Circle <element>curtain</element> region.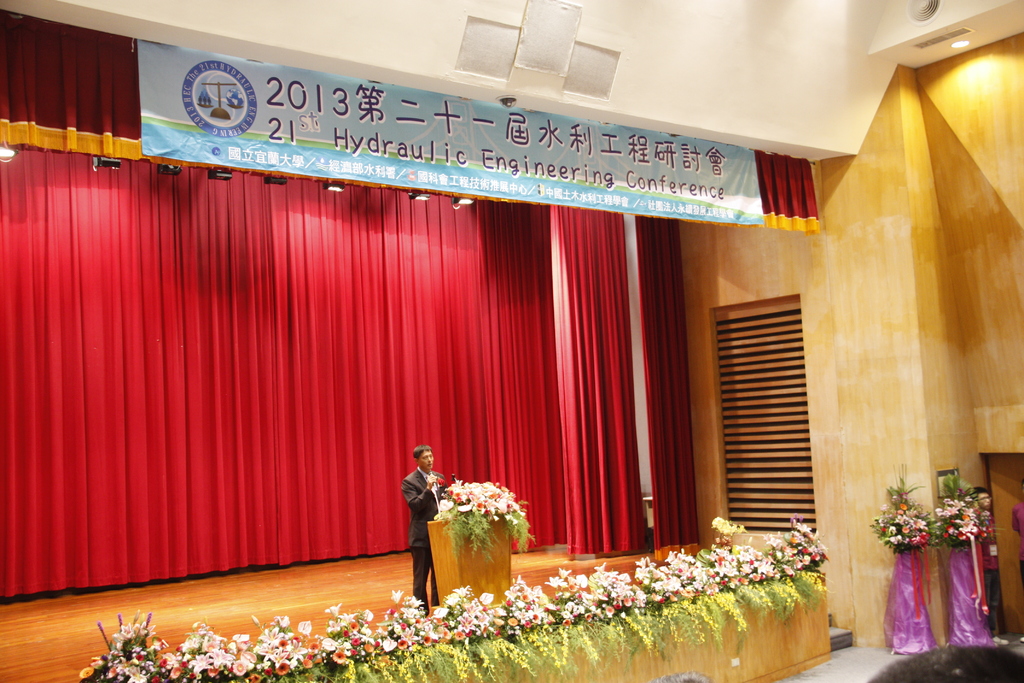
Region: pyautogui.locateOnScreen(750, 147, 824, 242).
